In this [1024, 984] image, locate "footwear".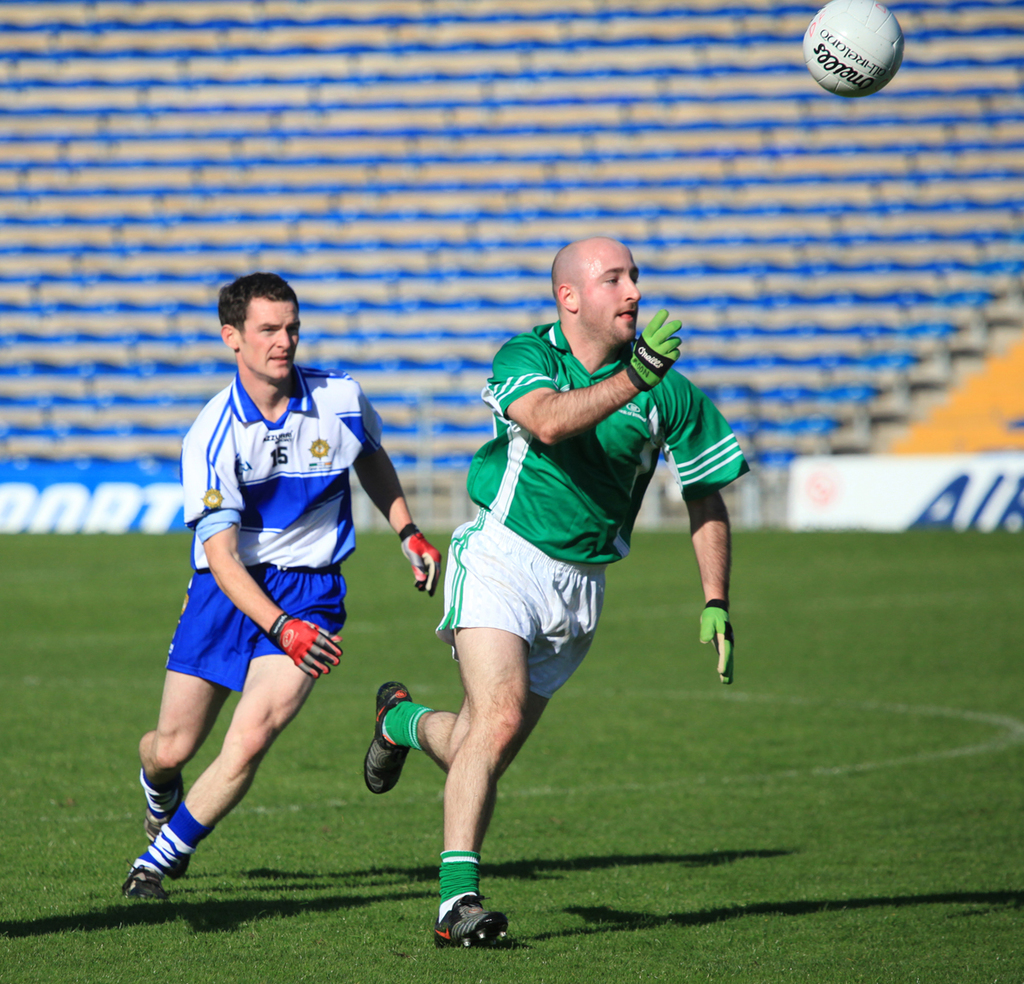
Bounding box: x1=120 y1=850 x2=170 y2=903.
